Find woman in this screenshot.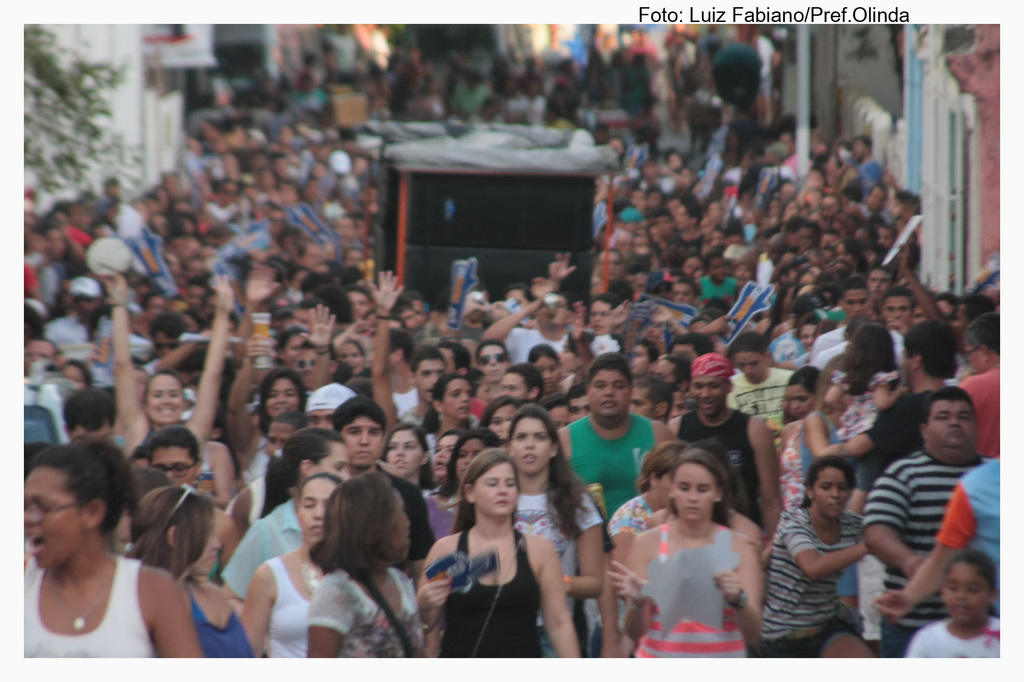
The bounding box for woman is Rect(760, 456, 872, 657).
